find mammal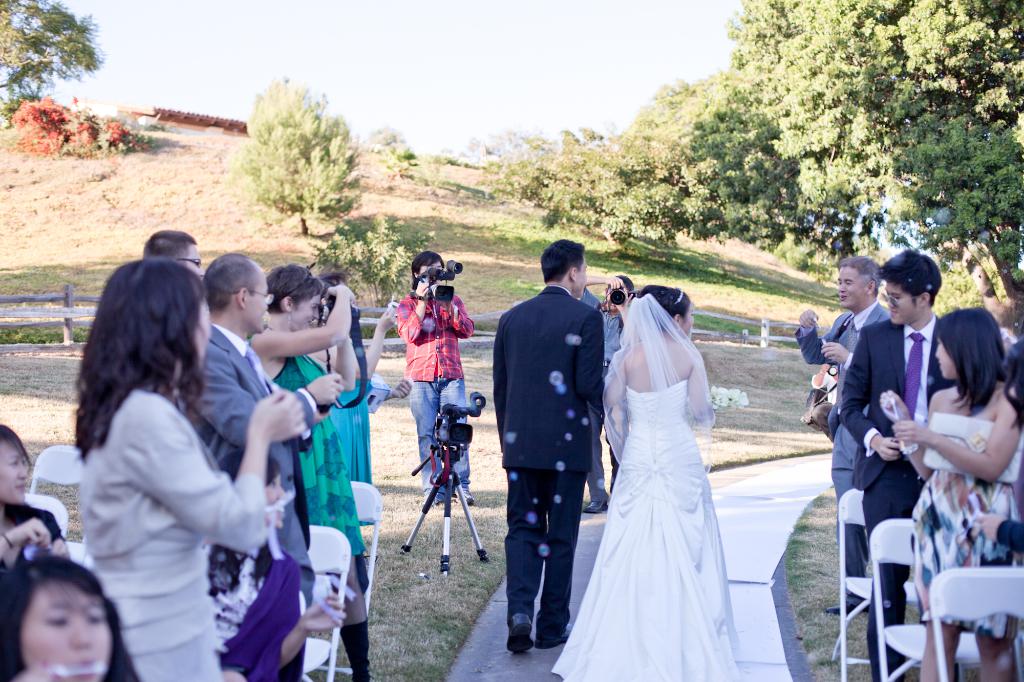
<bbox>392, 250, 471, 500</bbox>
